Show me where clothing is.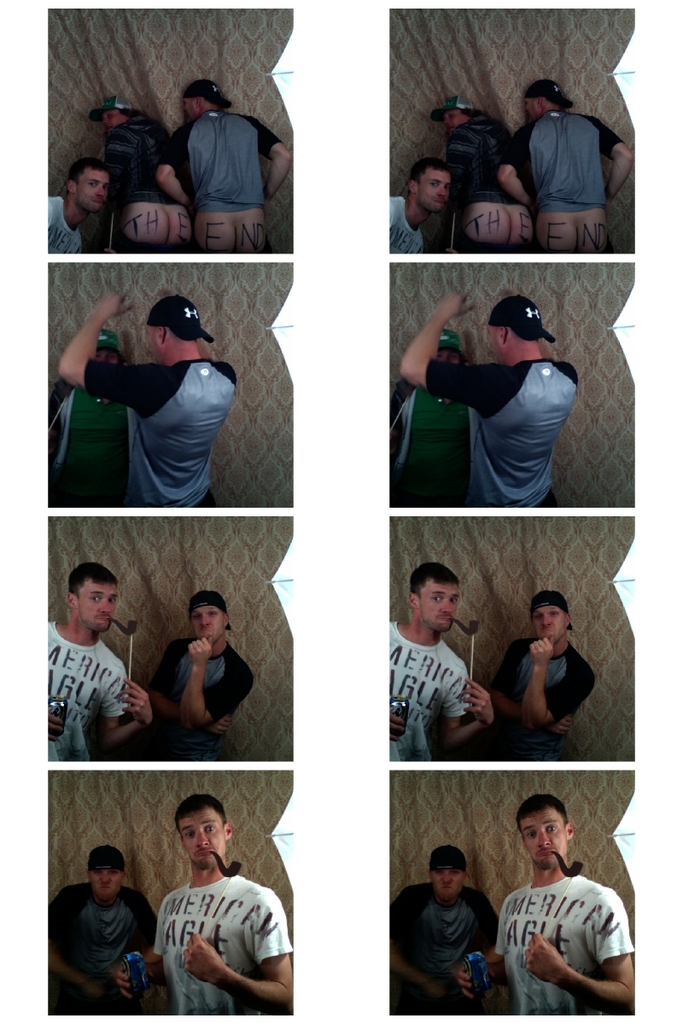
clothing is at bbox=(50, 621, 129, 760).
